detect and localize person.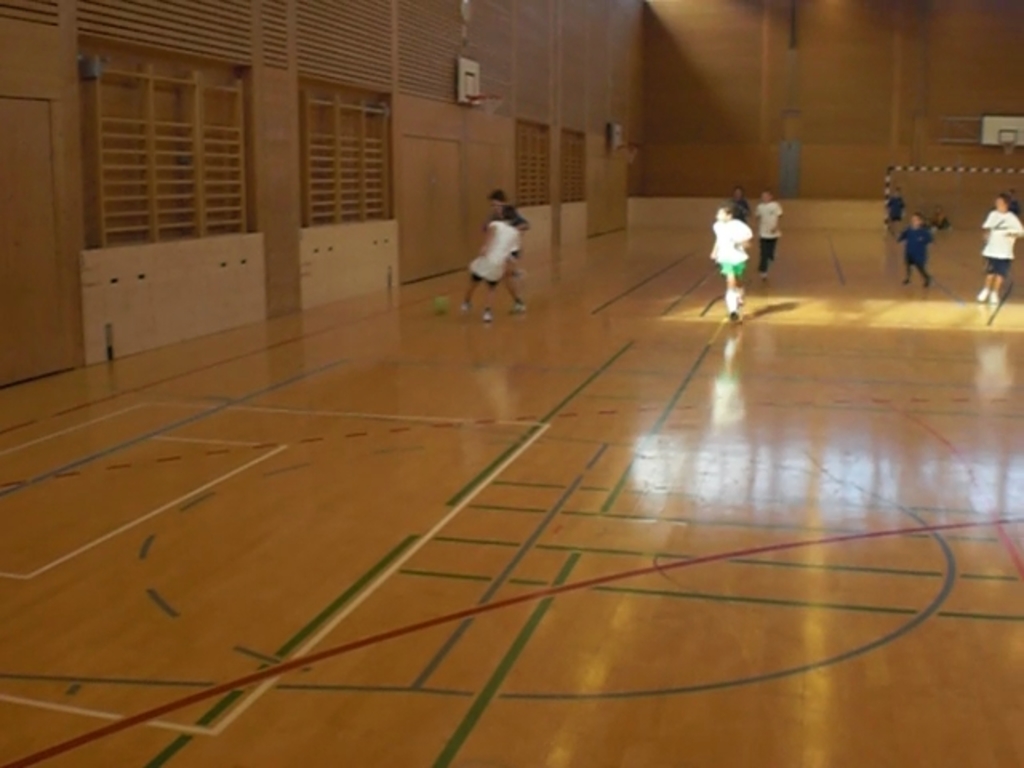
Localized at (left=974, top=189, right=1022, bottom=312).
